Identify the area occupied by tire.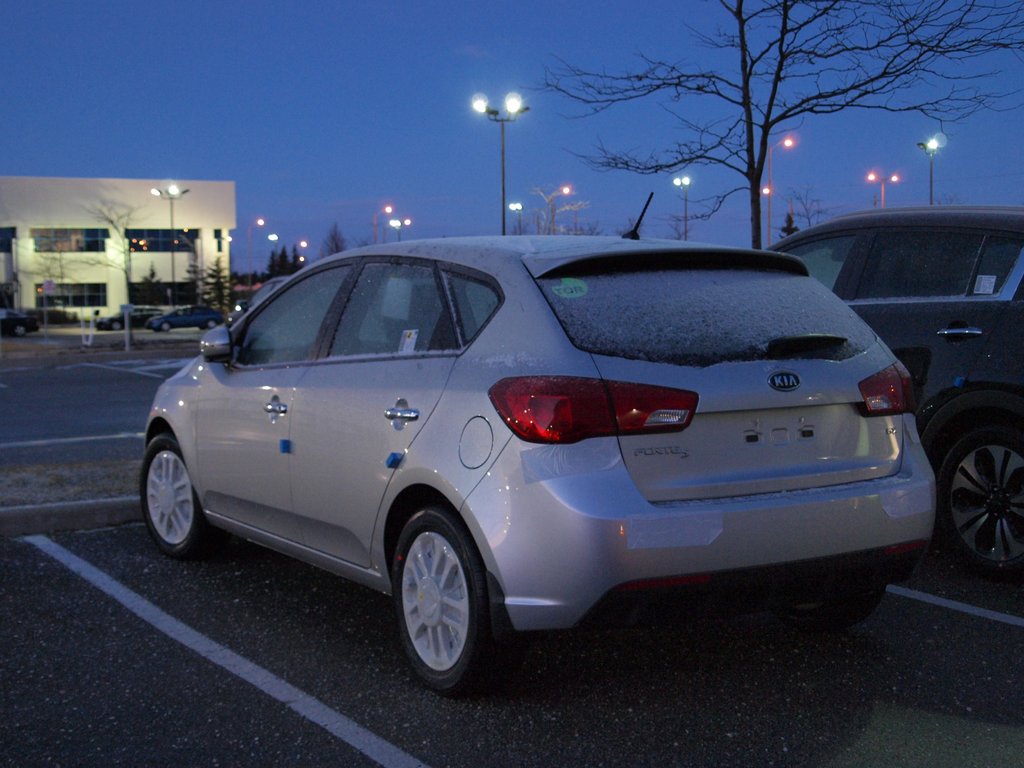
Area: [left=13, top=322, right=31, bottom=343].
